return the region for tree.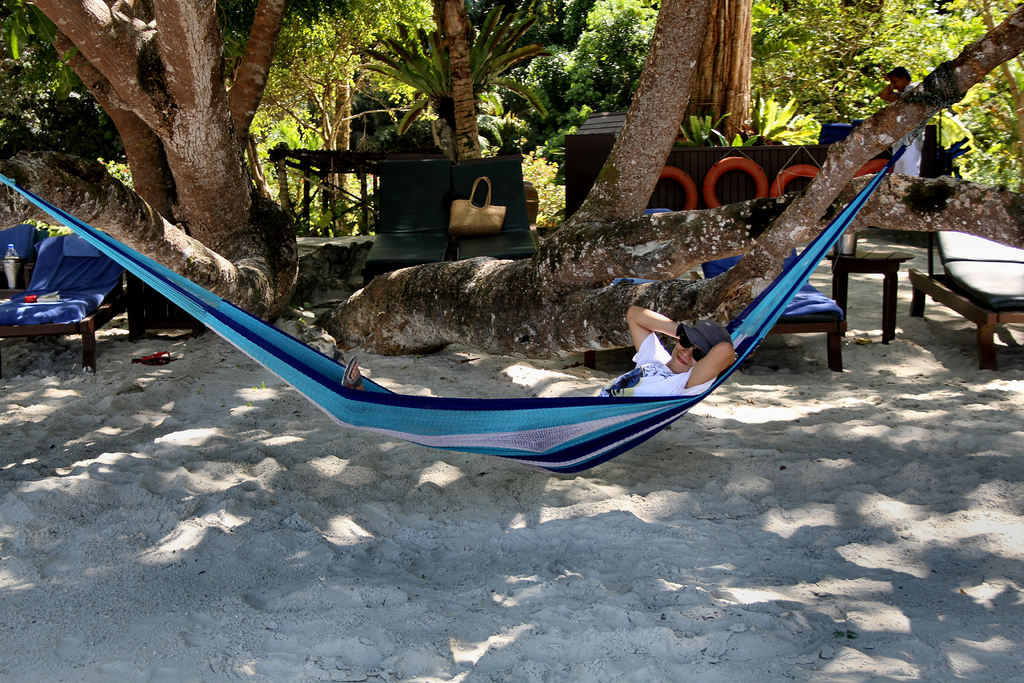
[483, 75, 578, 149].
